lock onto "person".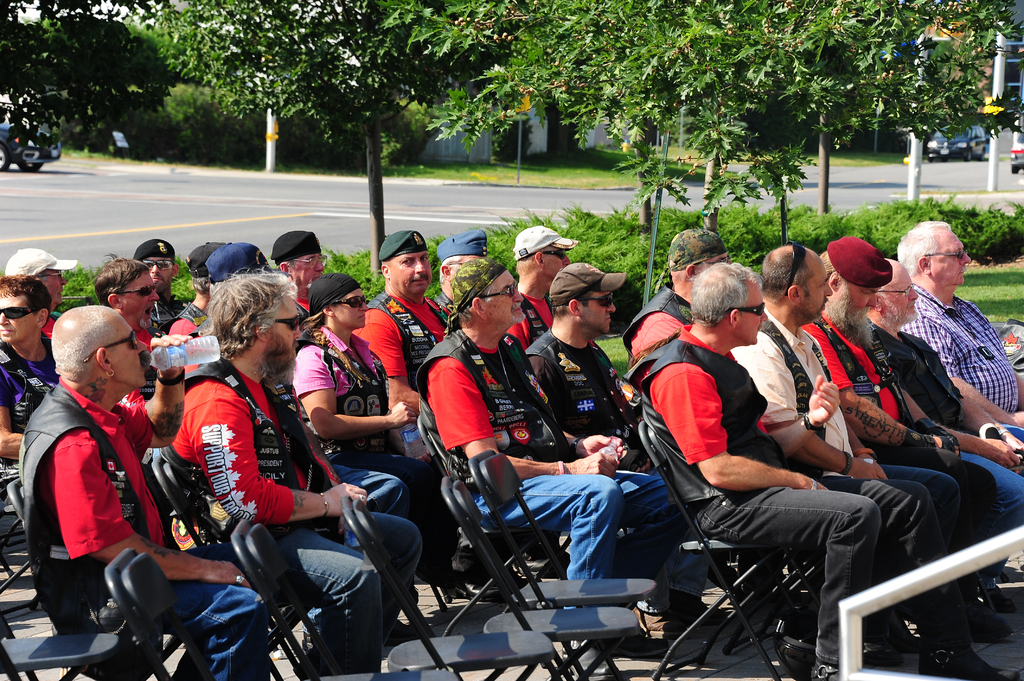
Locked: <bbox>432, 224, 487, 316</bbox>.
